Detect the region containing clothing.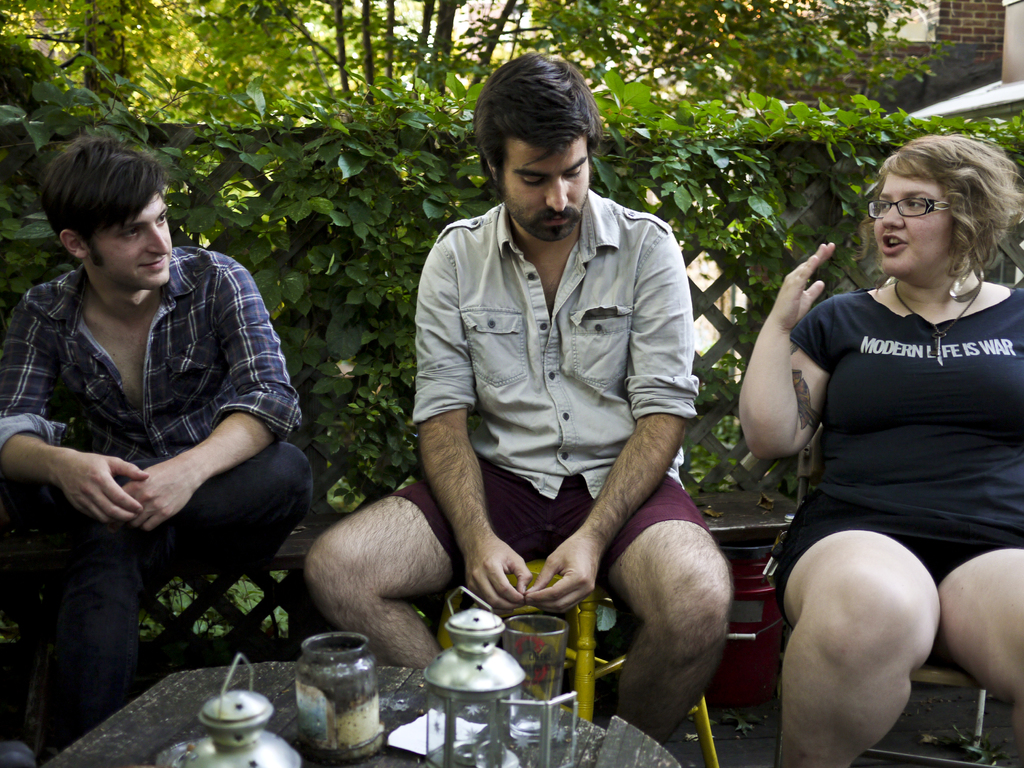
box=[396, 134, 703, 637].
